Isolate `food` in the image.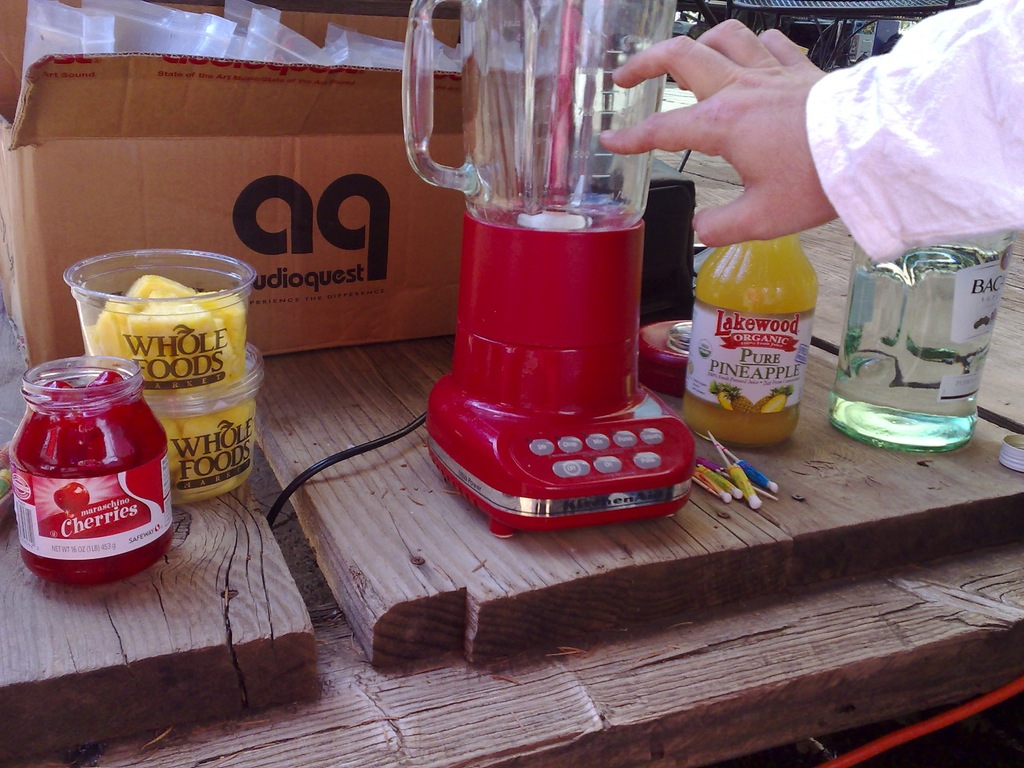
Isolated region: [left=723, top=385, right=756, bottom=416].
